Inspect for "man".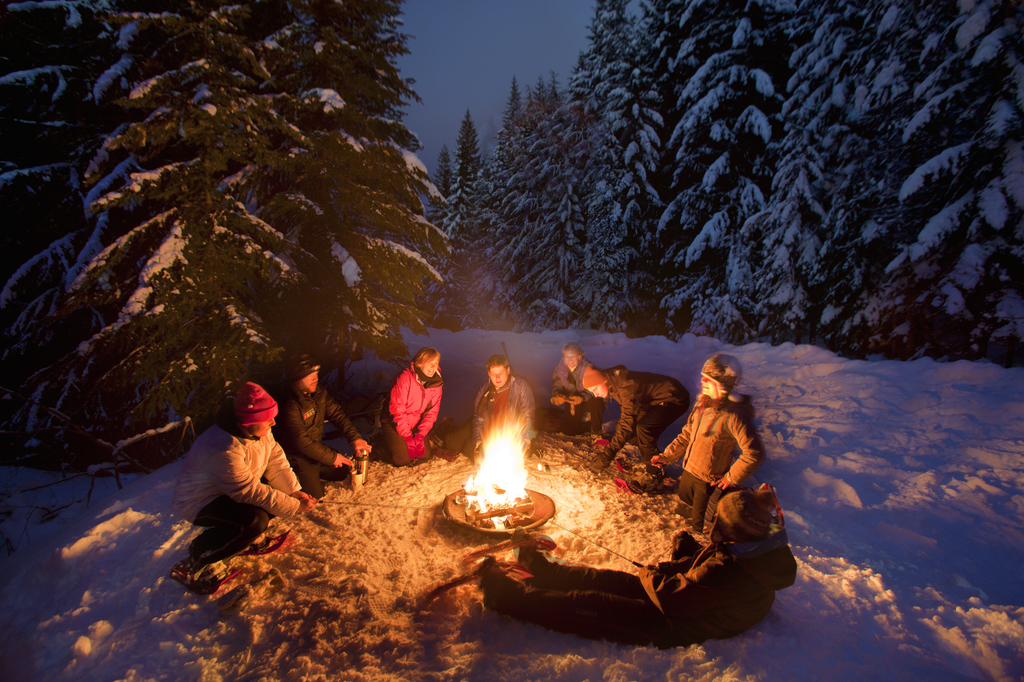
Inspection: (x1=273, y1=351, x2=375, y2=488).
